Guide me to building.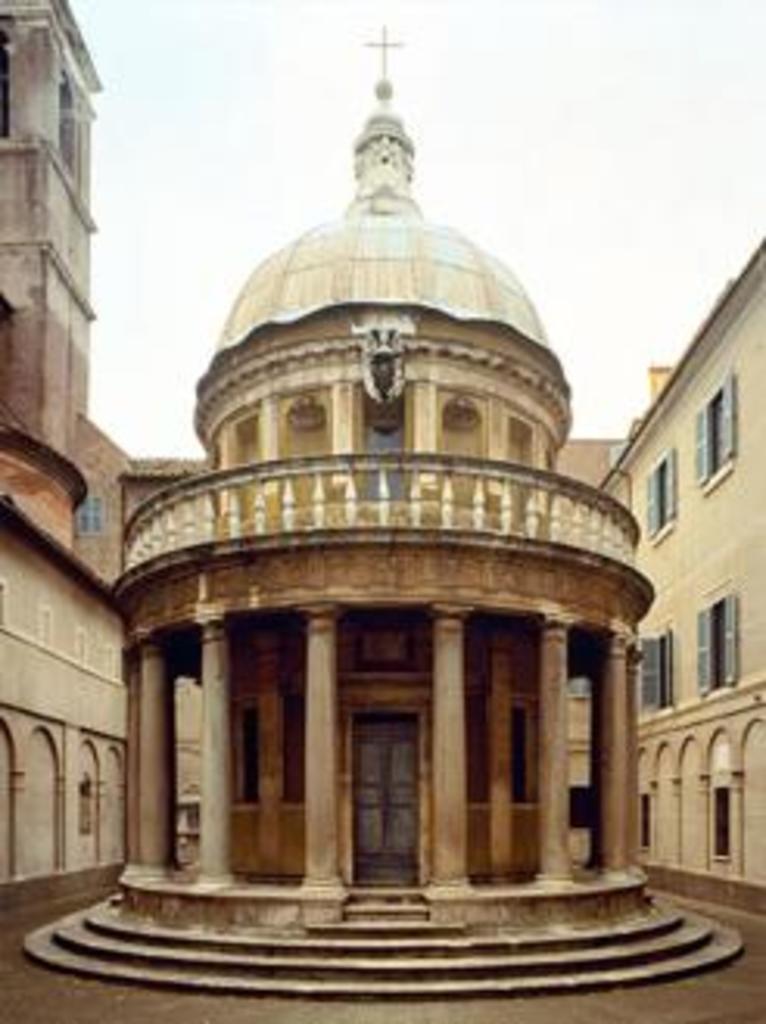
Guidance: BBox(0, 0, 763, 1021).
